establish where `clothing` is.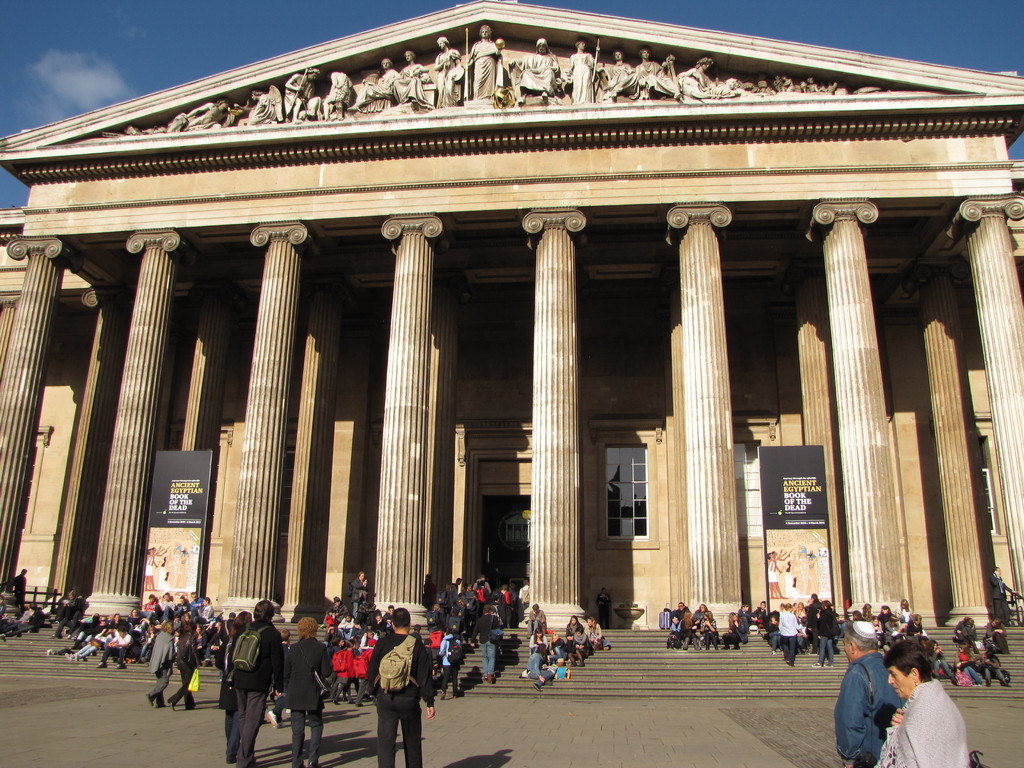
Established at BBox(991, 570, 1012, 621).
